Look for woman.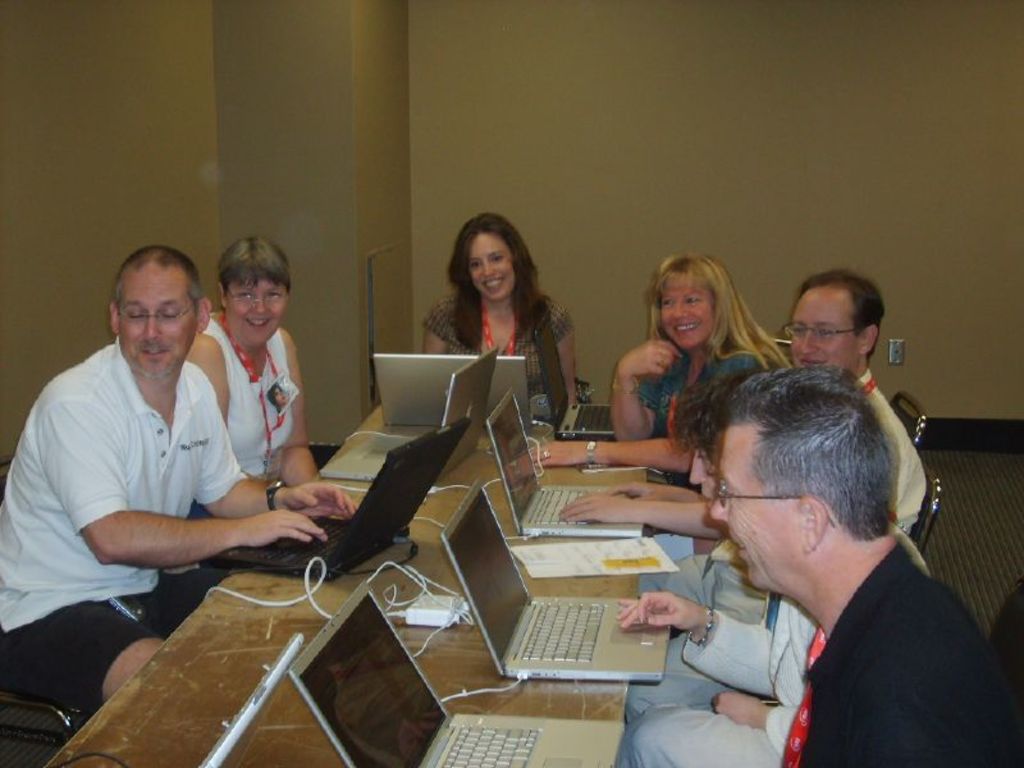
Found: 602/247/792/481.
